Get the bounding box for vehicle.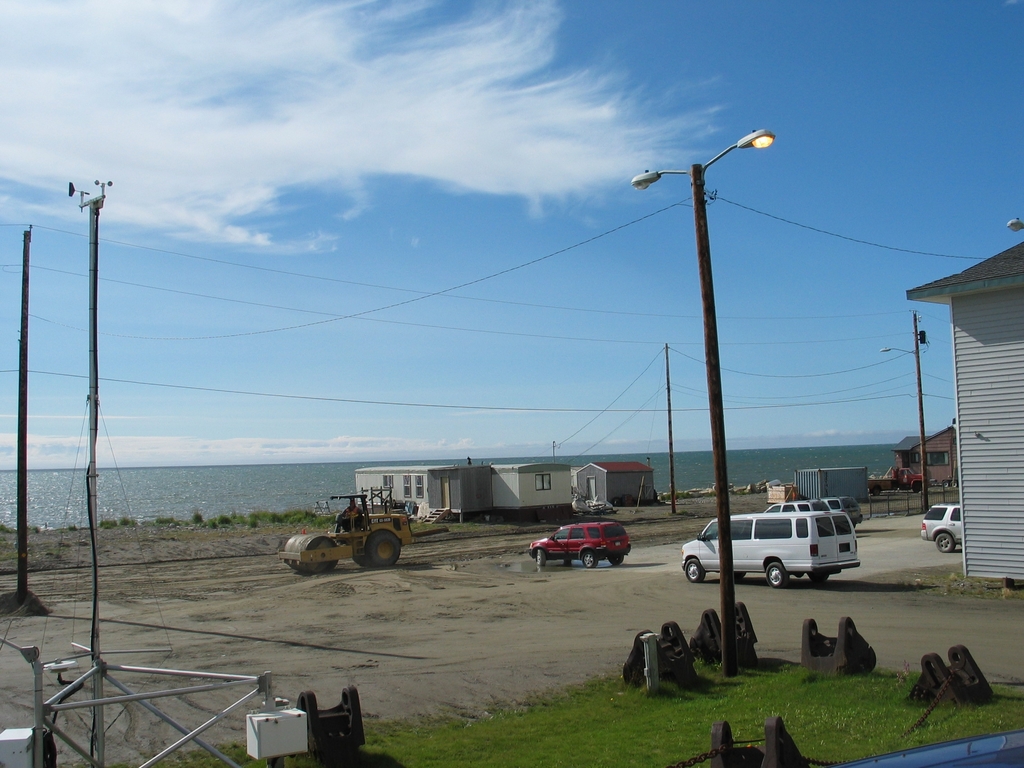
BBox(916, 506, 962, 554).
